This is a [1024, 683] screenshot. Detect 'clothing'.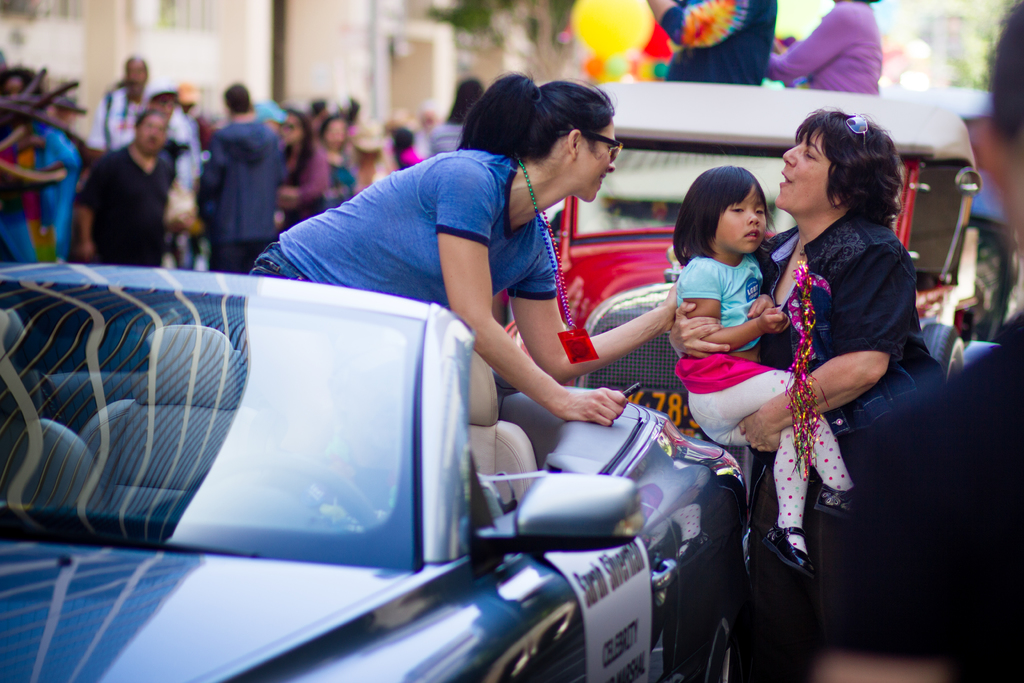
bbox=[254, 149, 559, 307].
